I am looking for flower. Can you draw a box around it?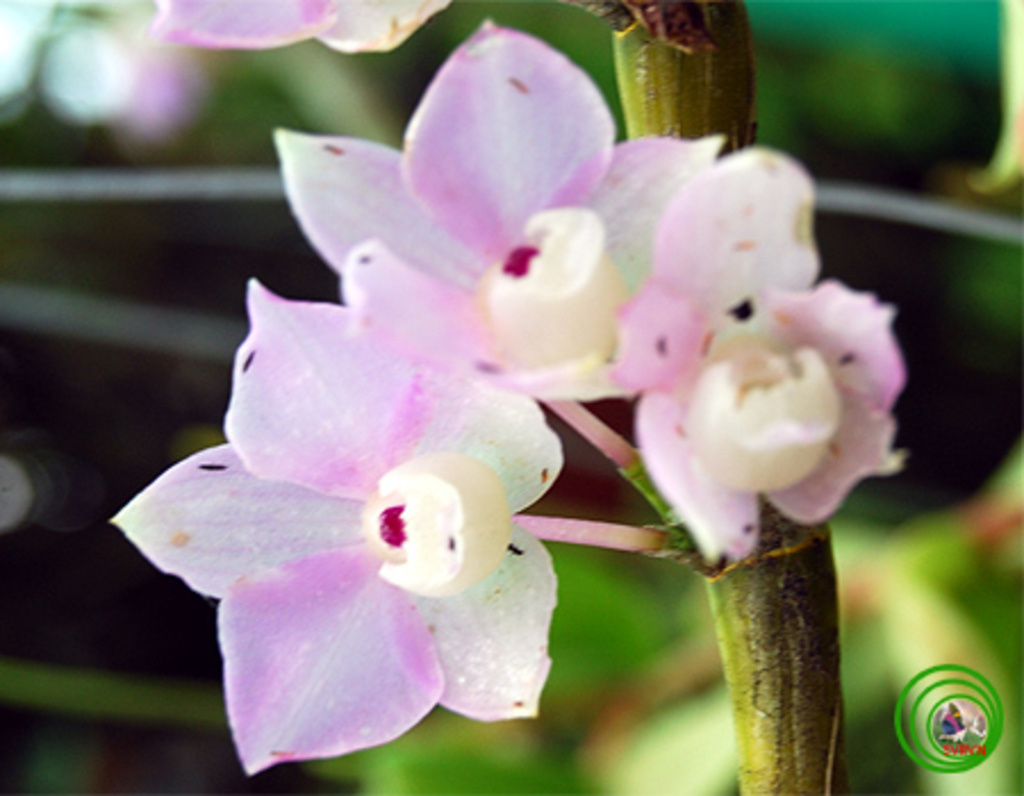
Sure, the bounding box is Rect(125, 0, 451, 50).
